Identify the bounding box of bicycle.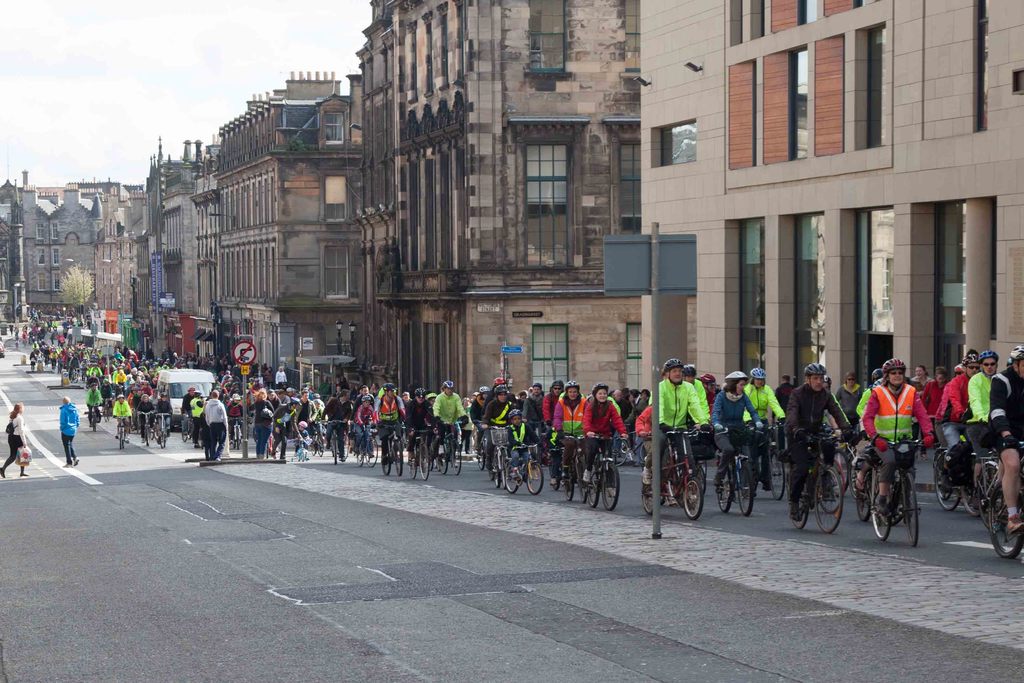
region(798, 423, 856, 518).
